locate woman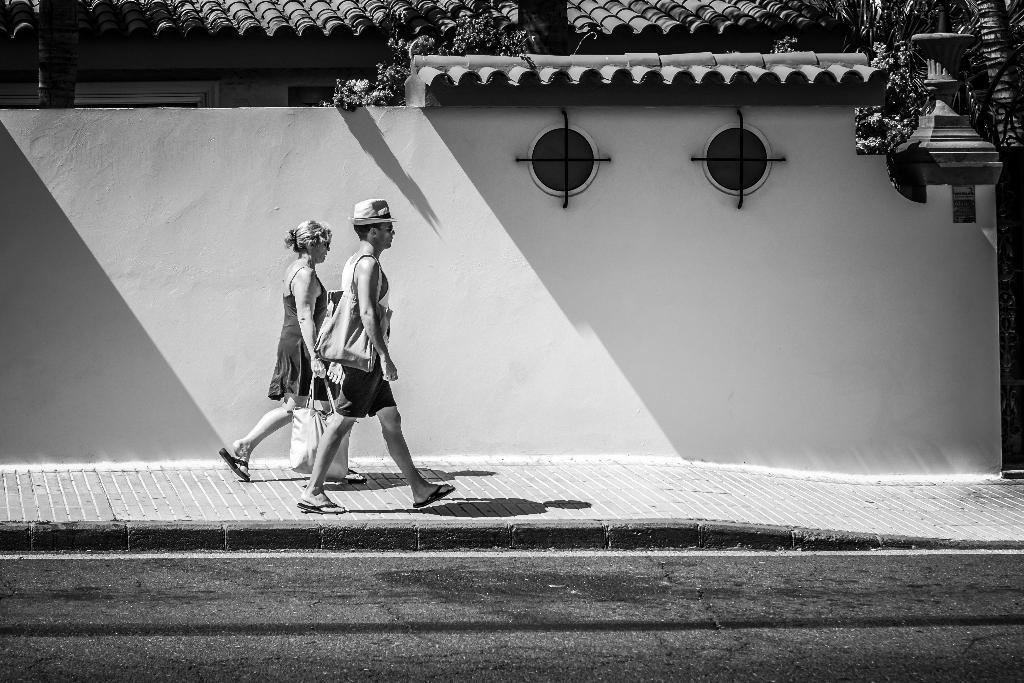
crop(246, 188, 324, 478)
